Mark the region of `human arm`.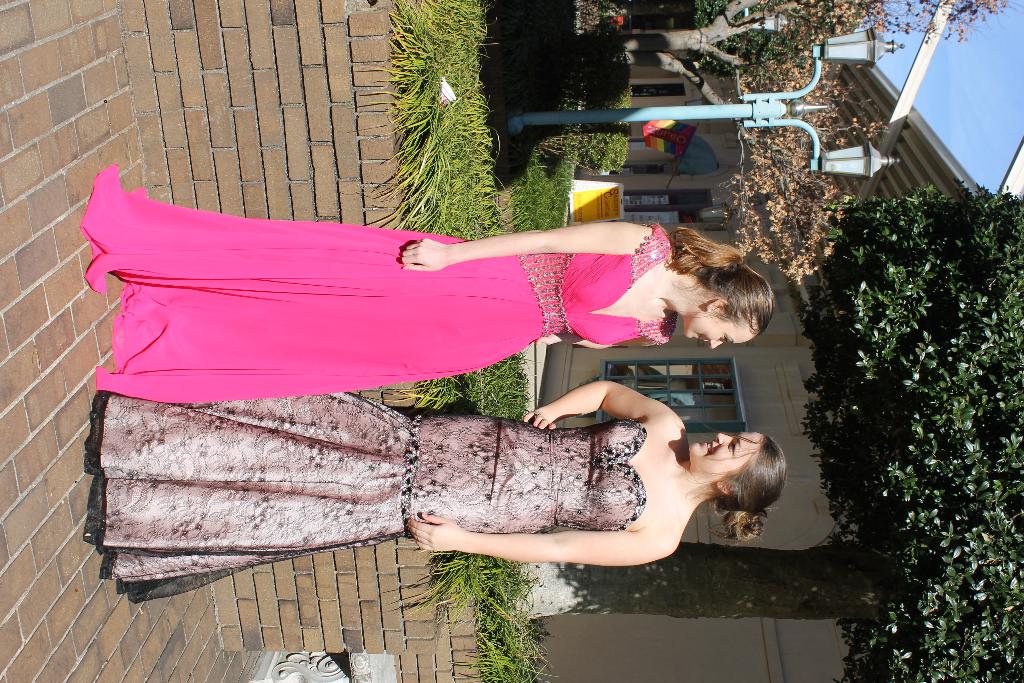
Region: (532, 333, 672, 346).
